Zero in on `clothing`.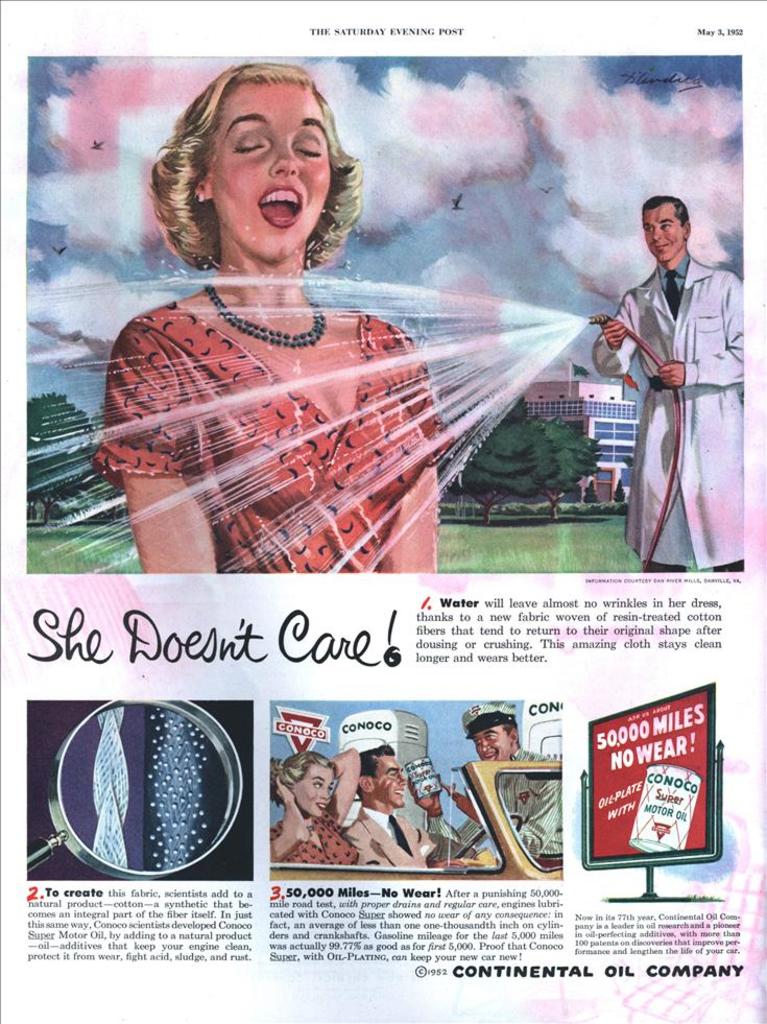
Zeroed in: 85 306 457 584.
